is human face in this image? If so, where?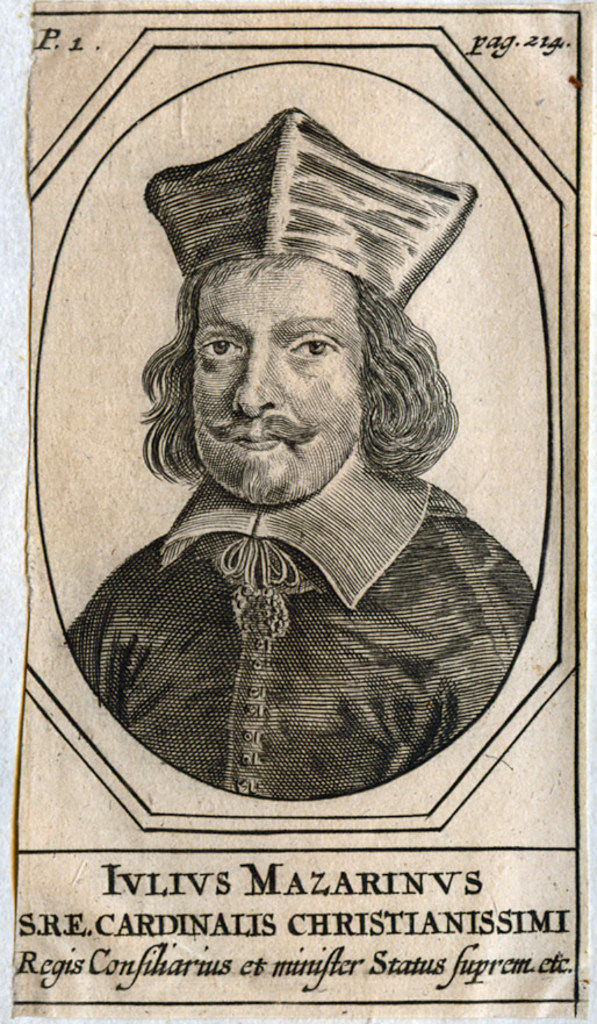
Yes, at box(190, 257, 361, 496).
